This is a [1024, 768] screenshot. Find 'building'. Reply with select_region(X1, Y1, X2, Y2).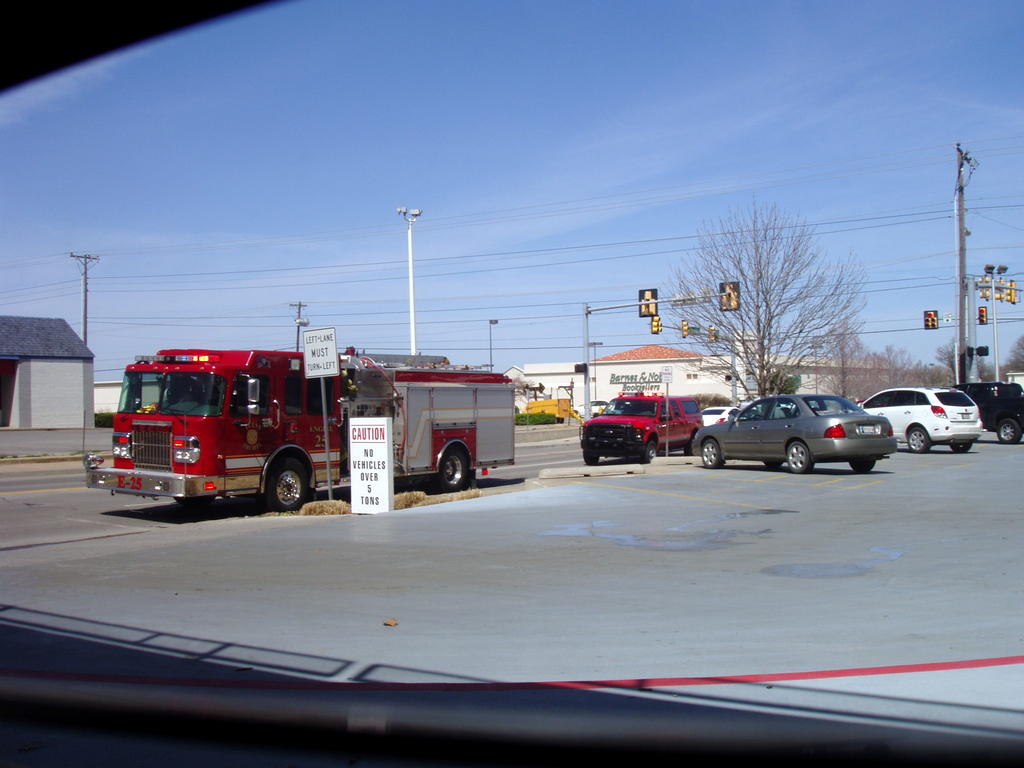
select_region(0, 311, 91, 428).
